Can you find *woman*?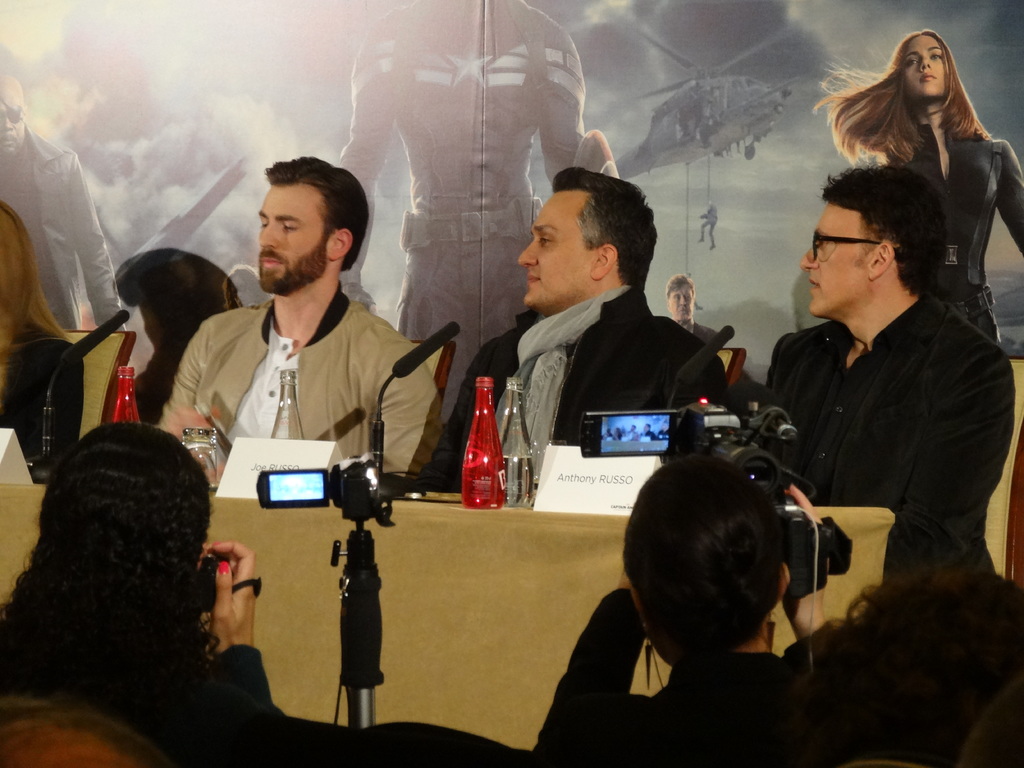
Yes, bounding box: 0:406:252:764.
